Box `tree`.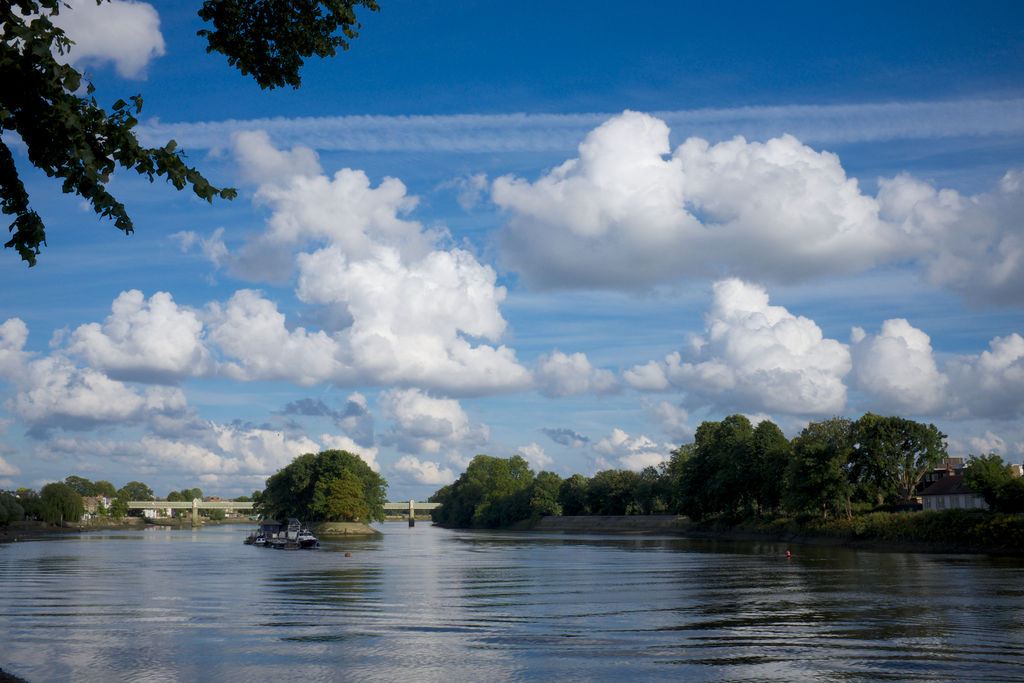
<box>118,477,163,509</box>.
